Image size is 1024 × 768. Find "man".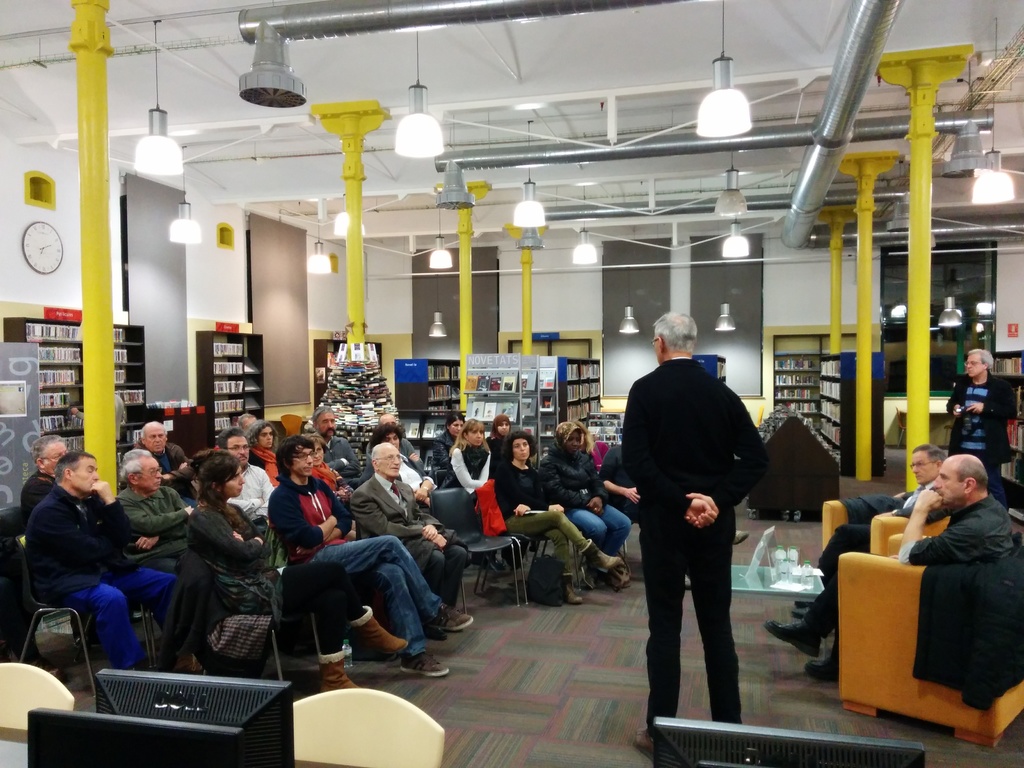
bbox(790, 444, 945, 622).
